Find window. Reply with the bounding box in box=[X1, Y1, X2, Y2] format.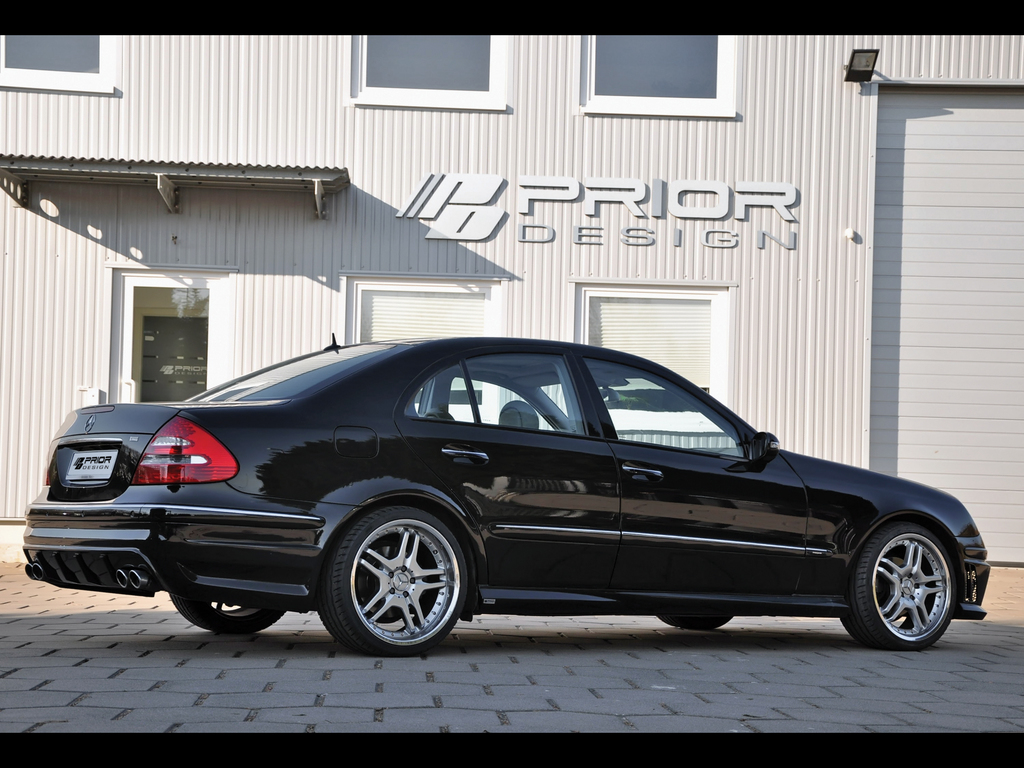
box=[342, 33, 510, 111].
